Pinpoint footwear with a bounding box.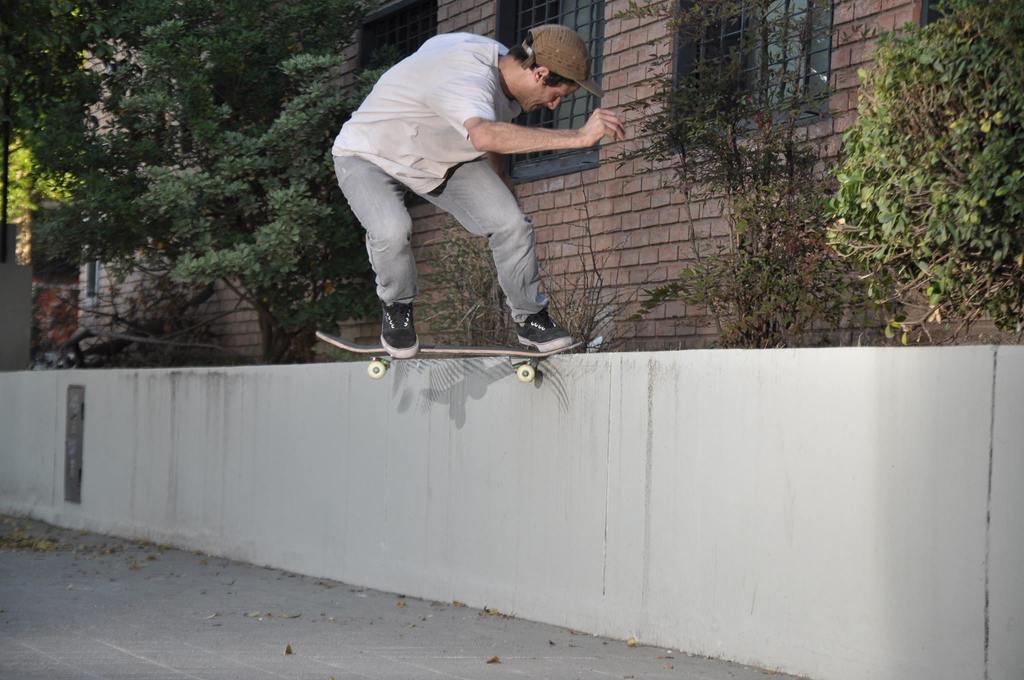
<region>382, 303, 419, 356</region>.
